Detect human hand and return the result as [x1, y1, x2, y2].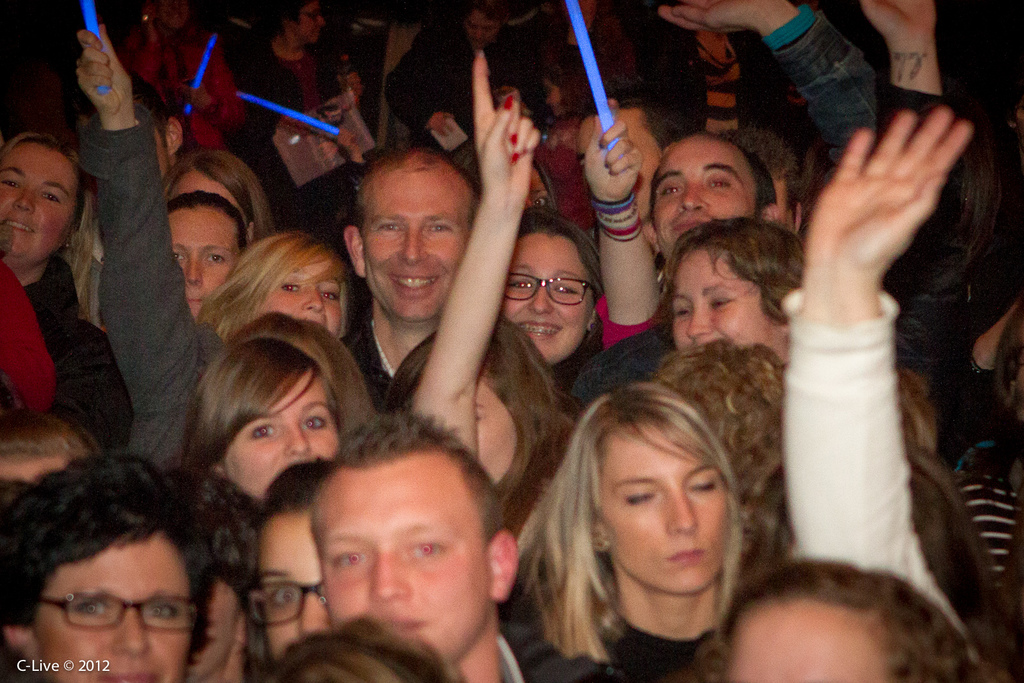
[177, 80, 216, 115].
